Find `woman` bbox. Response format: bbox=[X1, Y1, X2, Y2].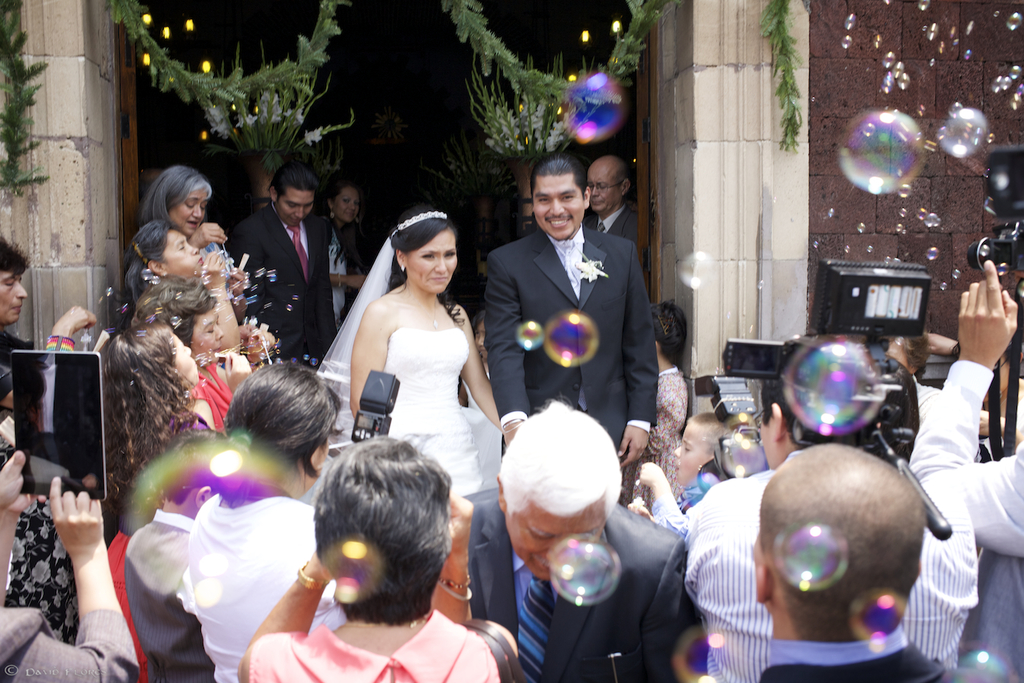
bbox=[183, 357, 347, 682].
